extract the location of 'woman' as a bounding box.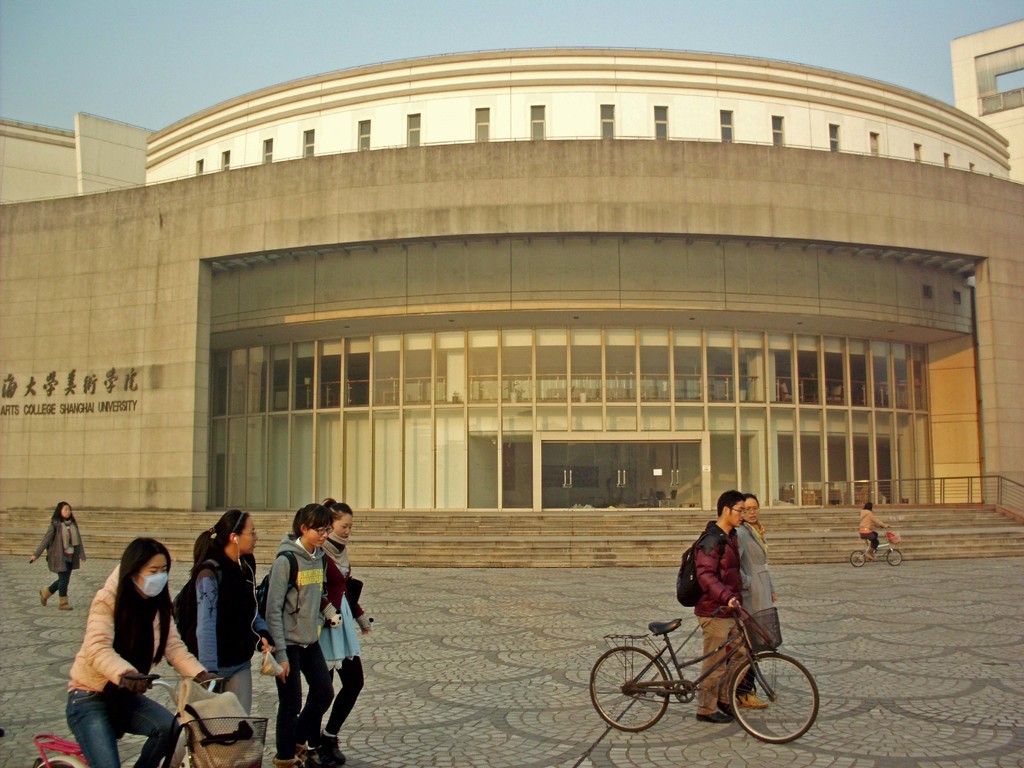
(58, 536, 219, 767).
